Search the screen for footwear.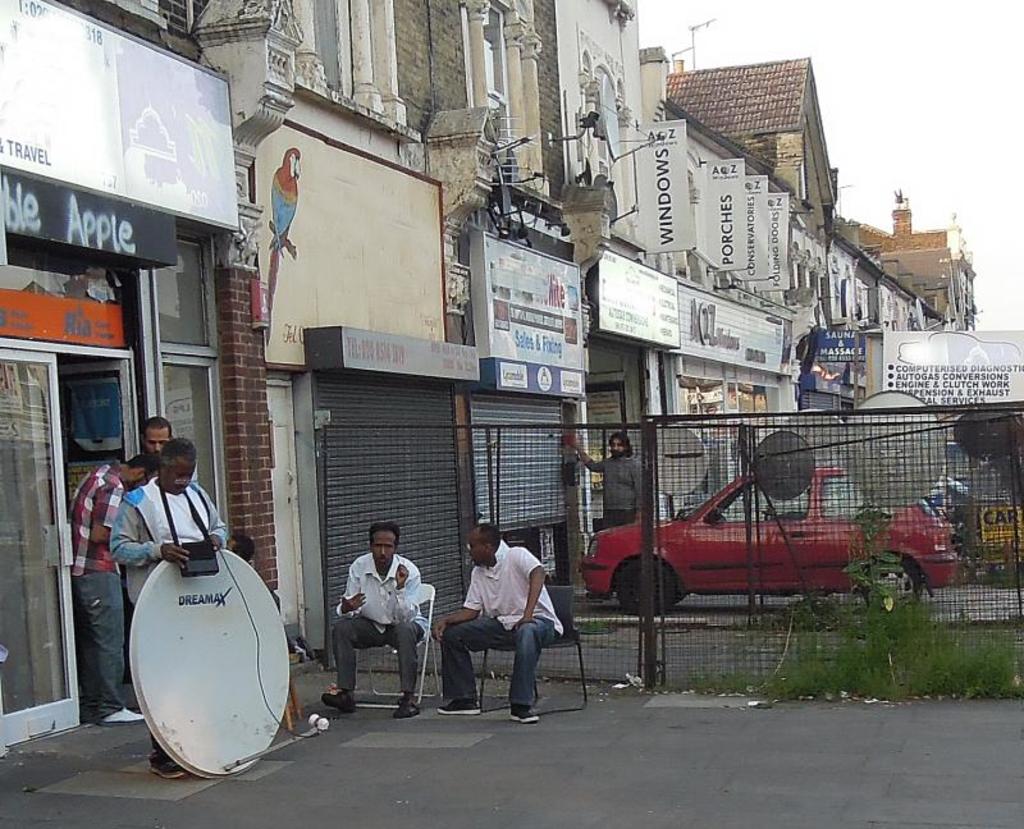
Found at pyautogui.locateOnScreen(319, 688, 353, 716).
